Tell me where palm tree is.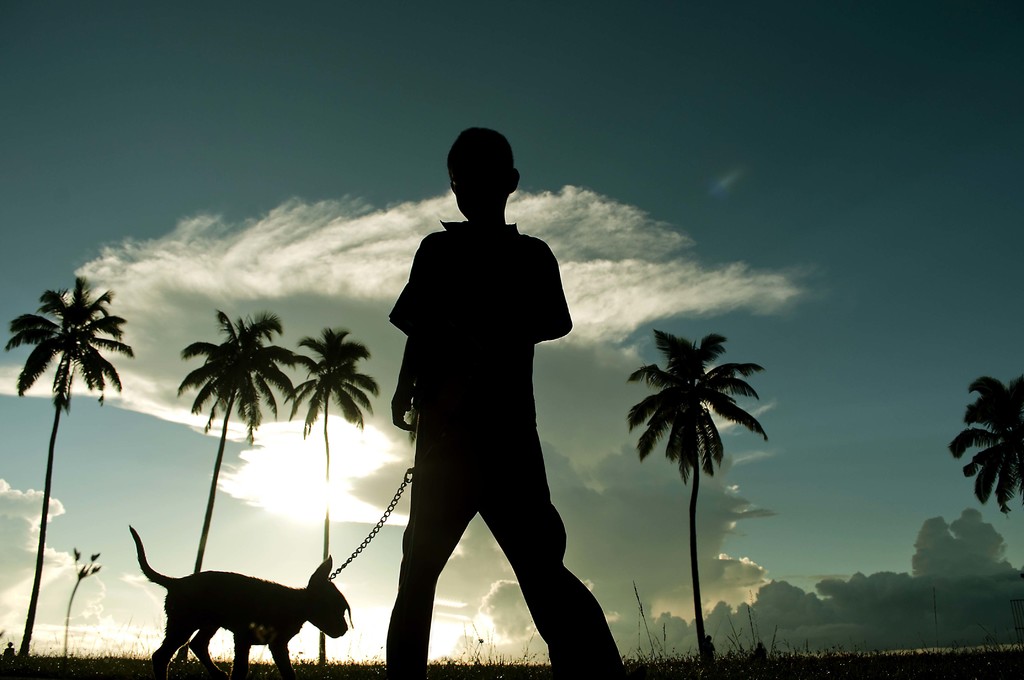
palm tree is at 630, 320, 770, 668.
